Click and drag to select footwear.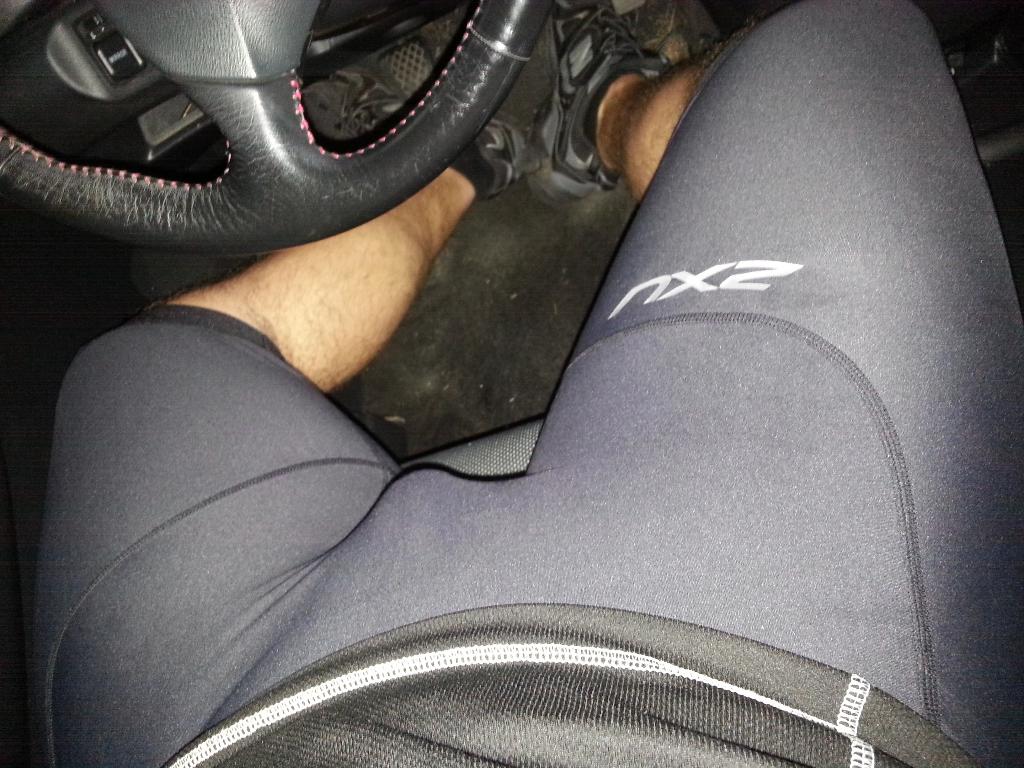
Selection: x1=456 y1=13 x2=562 y2=202.
